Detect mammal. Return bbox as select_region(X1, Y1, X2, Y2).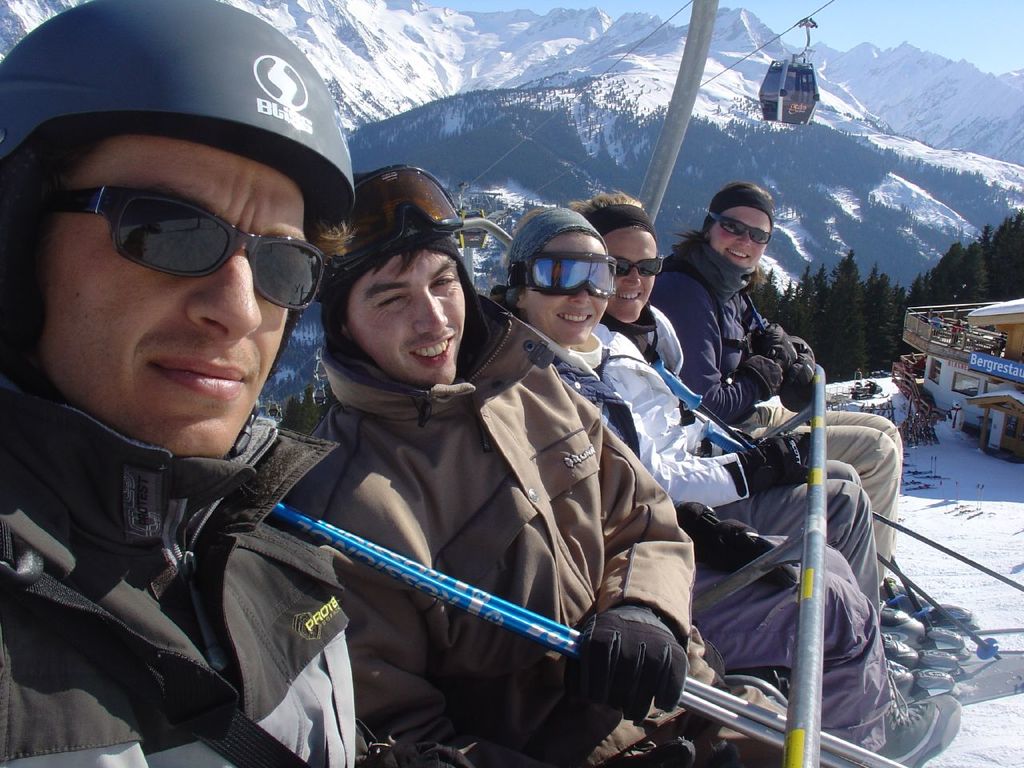
select_region(0, 0, 411, 767).
